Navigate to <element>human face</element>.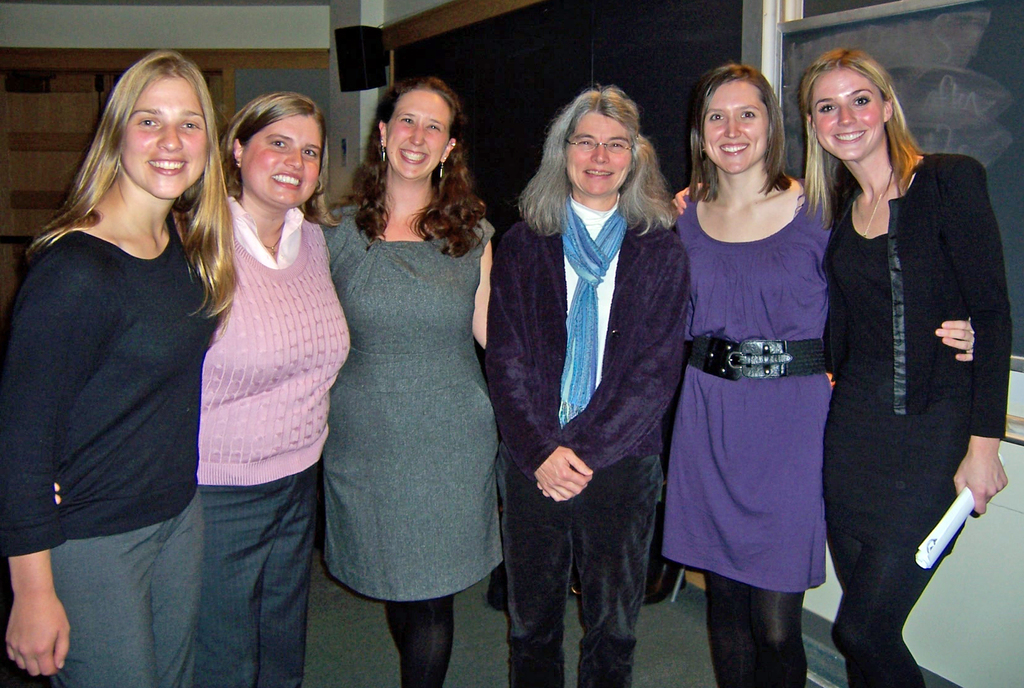
Navigation target: box(814, 69, 883, 163).
